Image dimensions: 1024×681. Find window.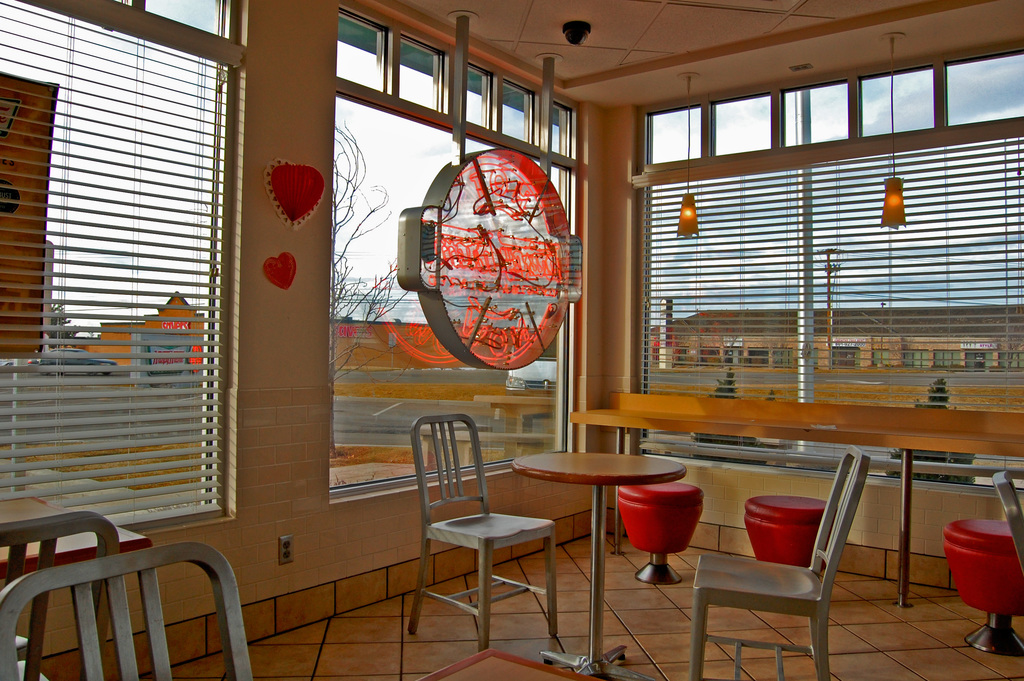
(left=833, top=346, right=864, bottom=372).
